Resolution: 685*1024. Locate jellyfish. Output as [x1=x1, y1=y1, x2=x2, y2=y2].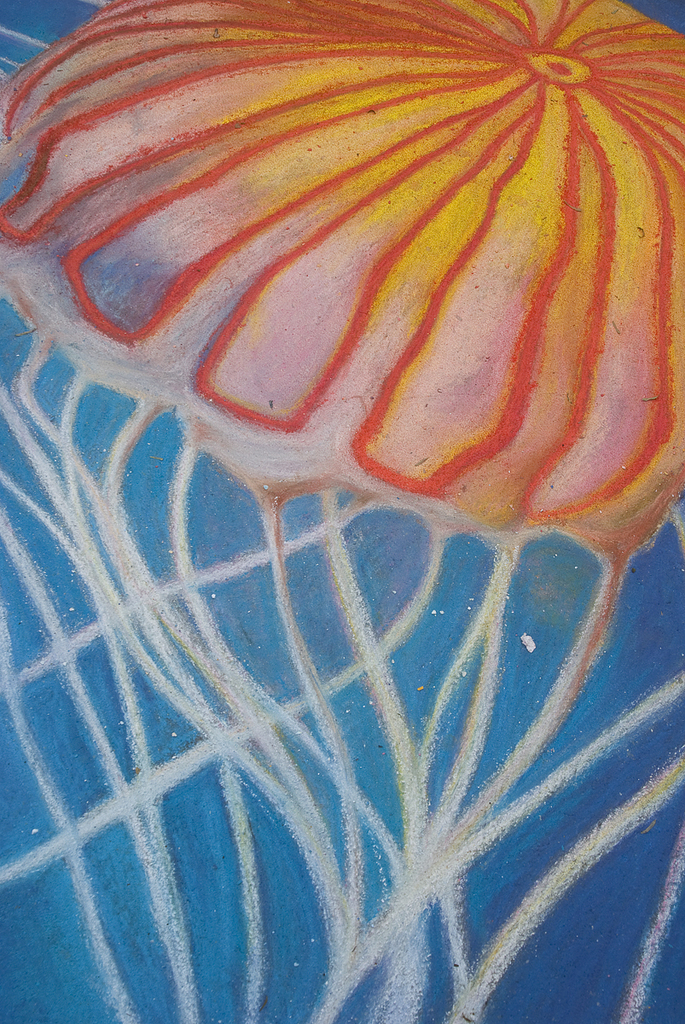
[x1=0, y1=0, x2=684, y2=1022].
